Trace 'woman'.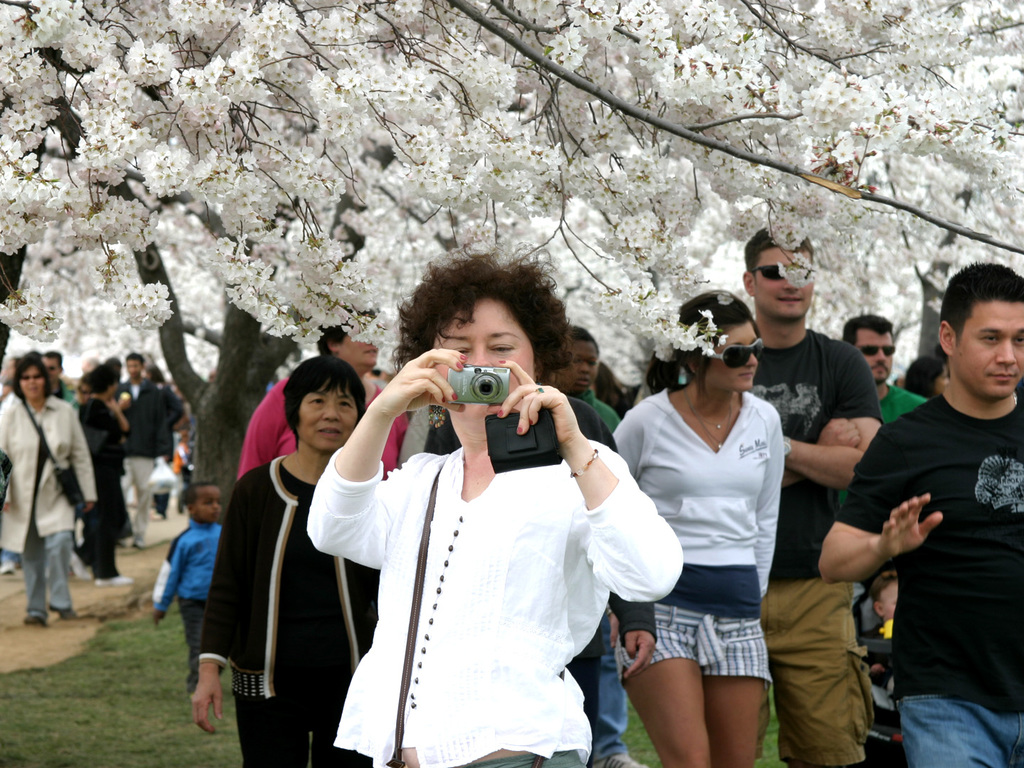
Traced to box=[592, 360, 620, 421].
